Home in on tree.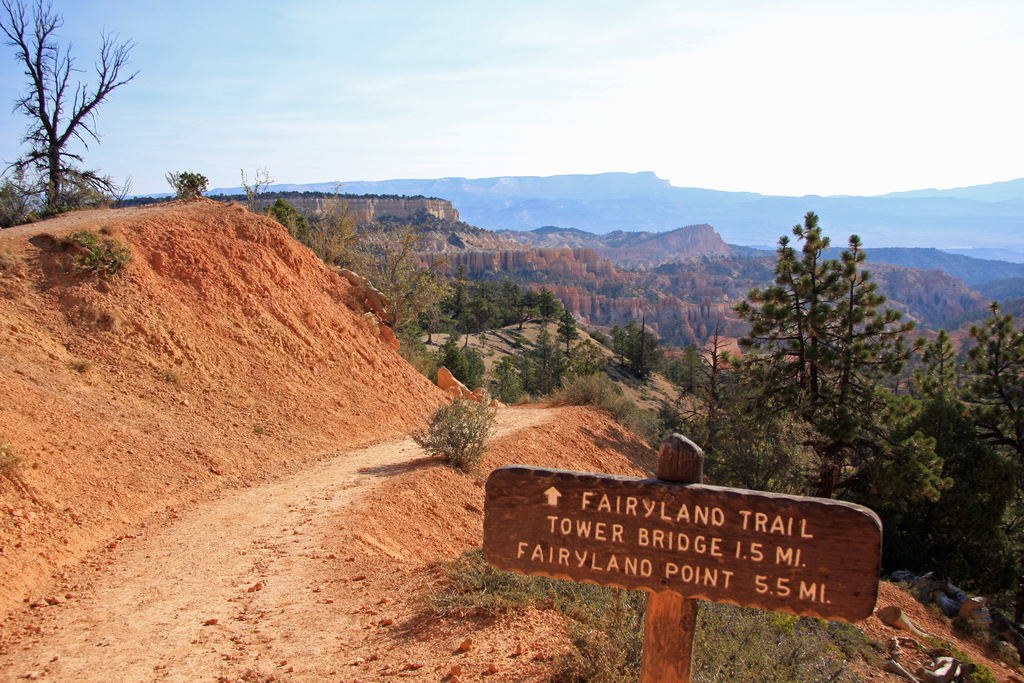
Homed in at [268,185,372,290].
